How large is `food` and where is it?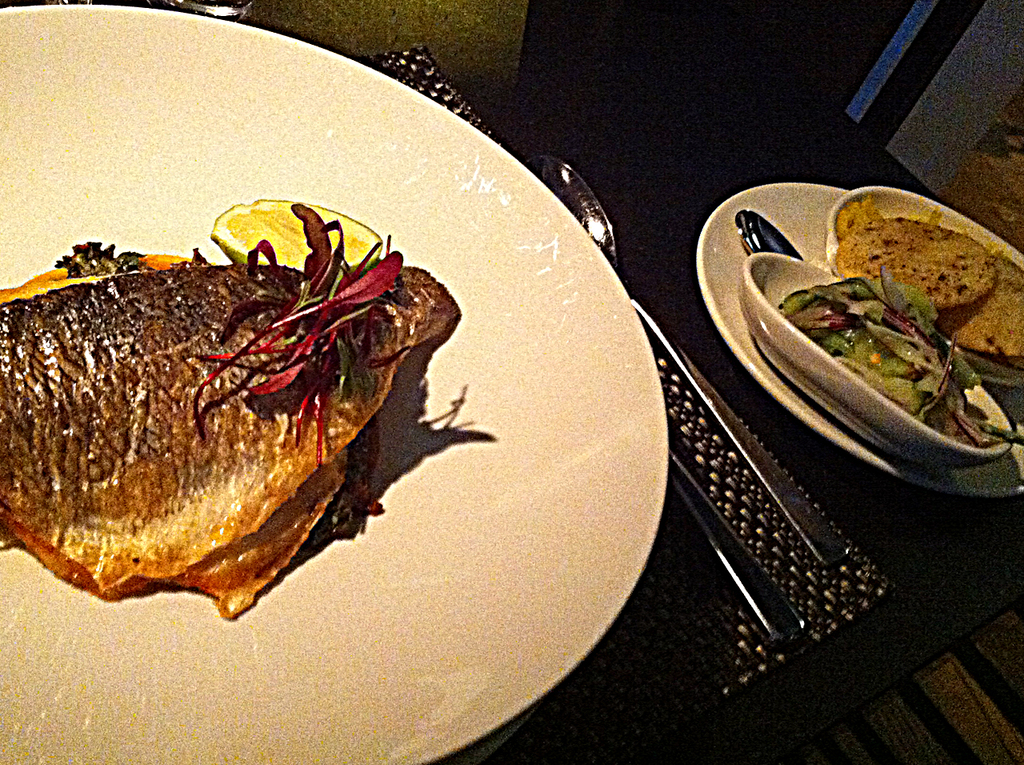
Bounding box: x1=836, y1=198, x2=884, y2=238.
